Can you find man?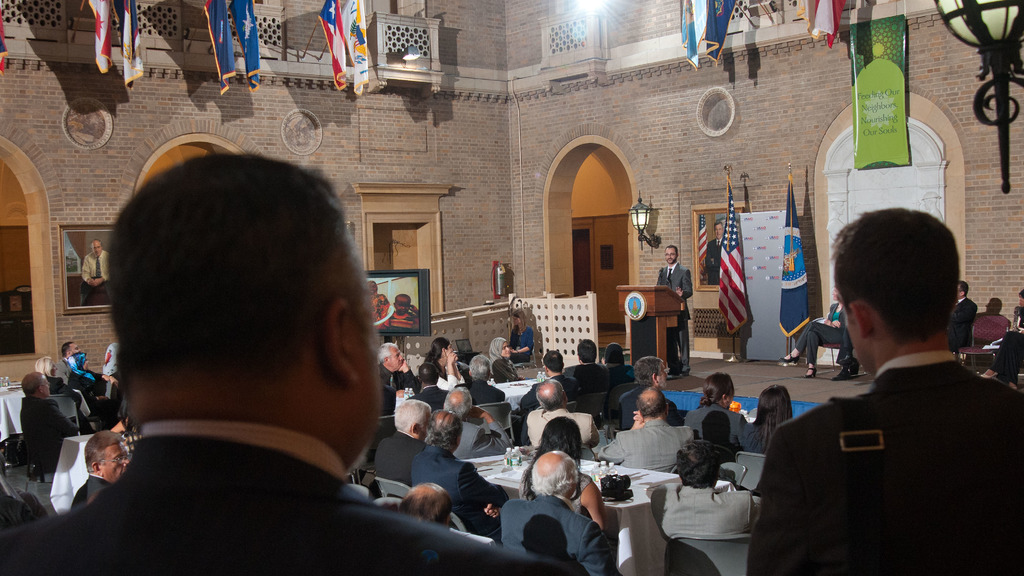
Yes, bounding box: bbox(412, 412, 509, 540).
